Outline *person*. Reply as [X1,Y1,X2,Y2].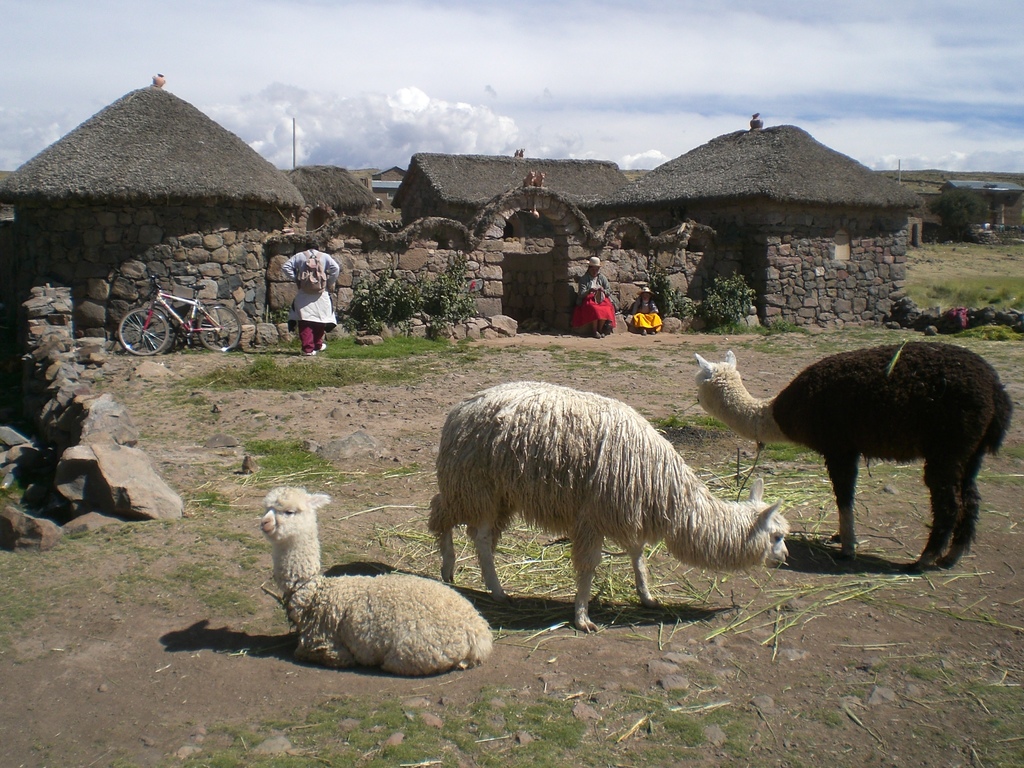
[571,255,618,339].
